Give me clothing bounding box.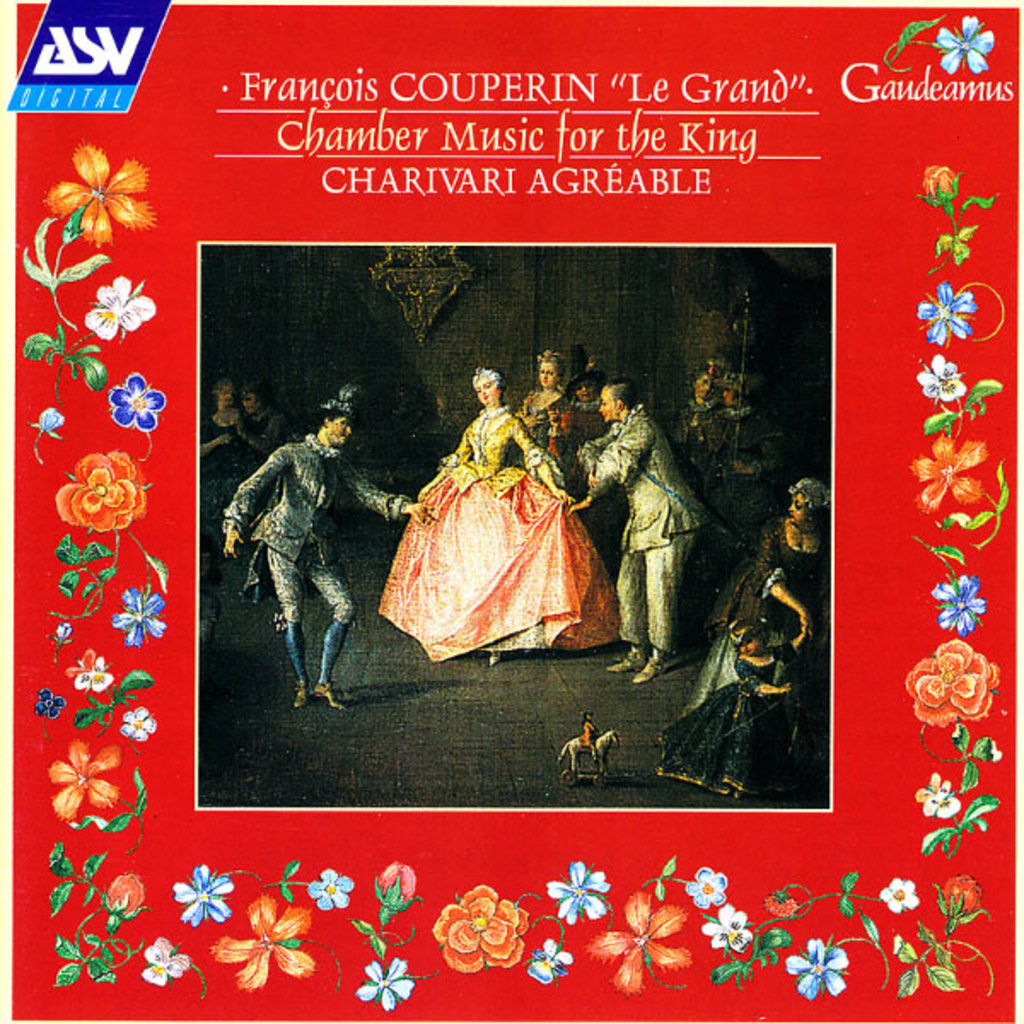
region(679, 527, 828, 712).
